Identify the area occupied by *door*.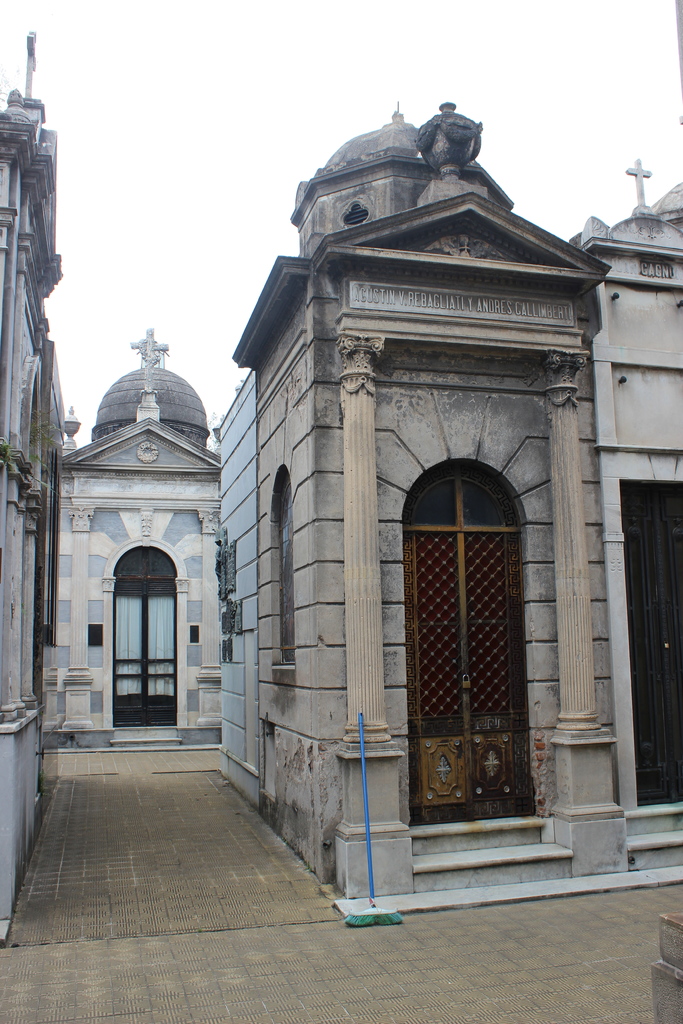
Area: <box>400,527,528,827</box>.
